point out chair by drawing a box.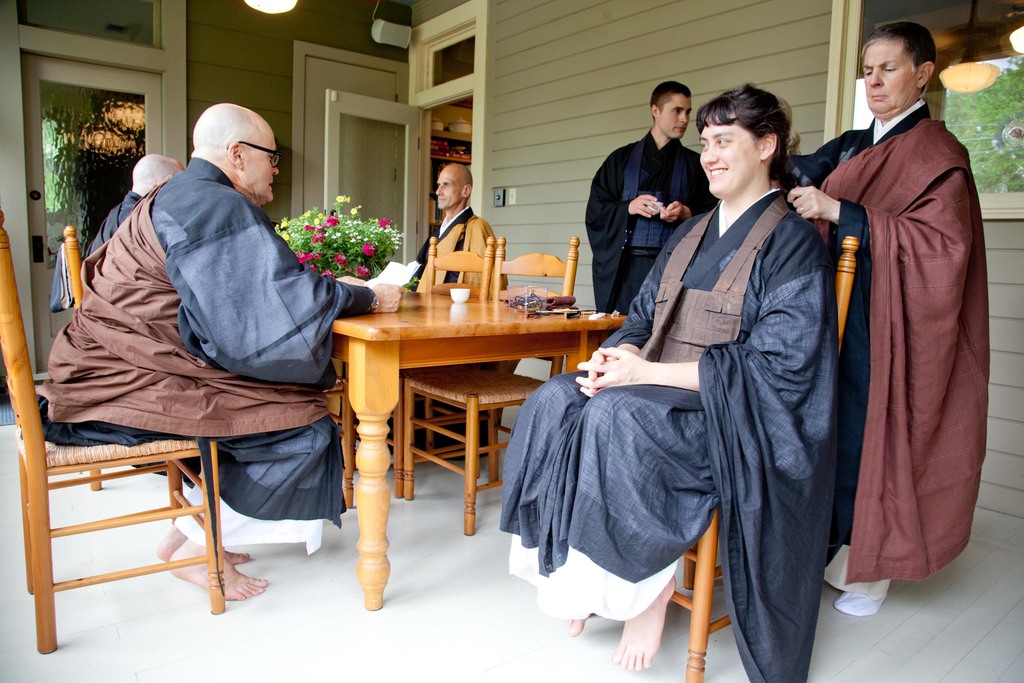
detection(59, 224, 99, 490).
